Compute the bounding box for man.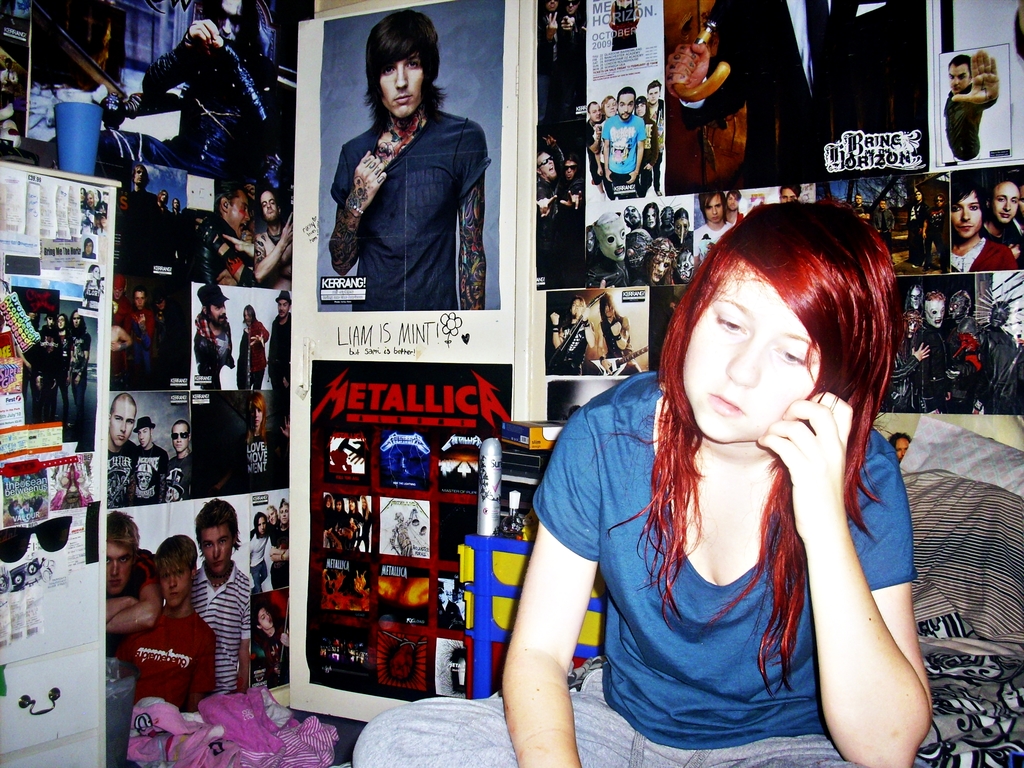
bbox=[168, 196, 184, 214].
